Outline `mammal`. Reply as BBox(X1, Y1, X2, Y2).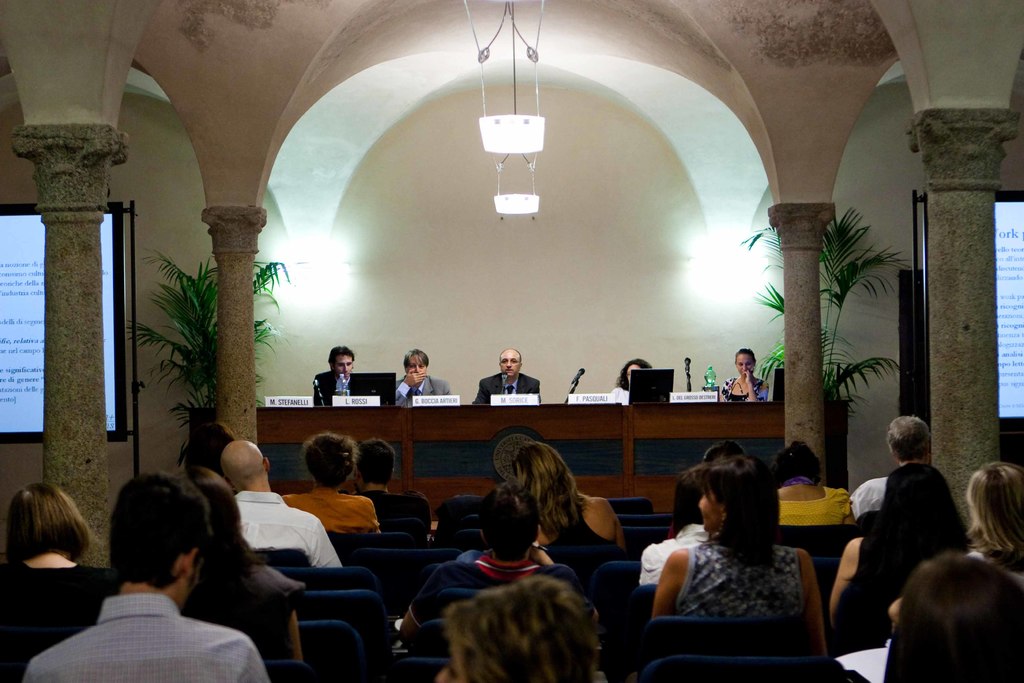
BBox(829, 461, 970, 652).
